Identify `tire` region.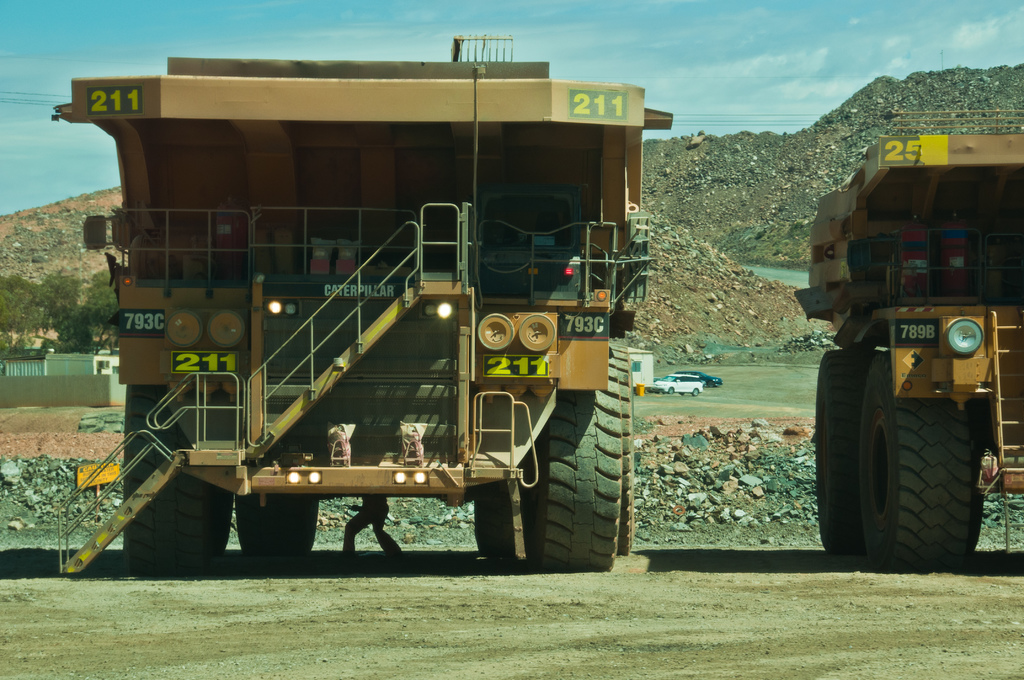
Region: (left=237, top=494, right=323, bottom=563).
